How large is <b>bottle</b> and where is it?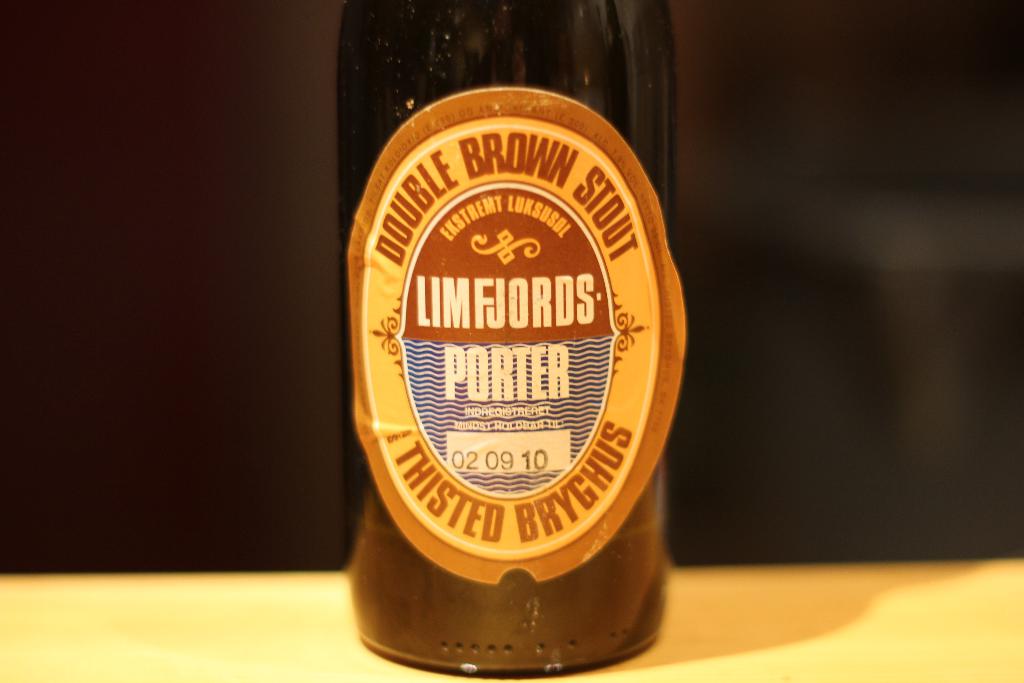
Bounding box: {"x1": 332, "y1": 0, "x2": 678, "y2": 682}.
